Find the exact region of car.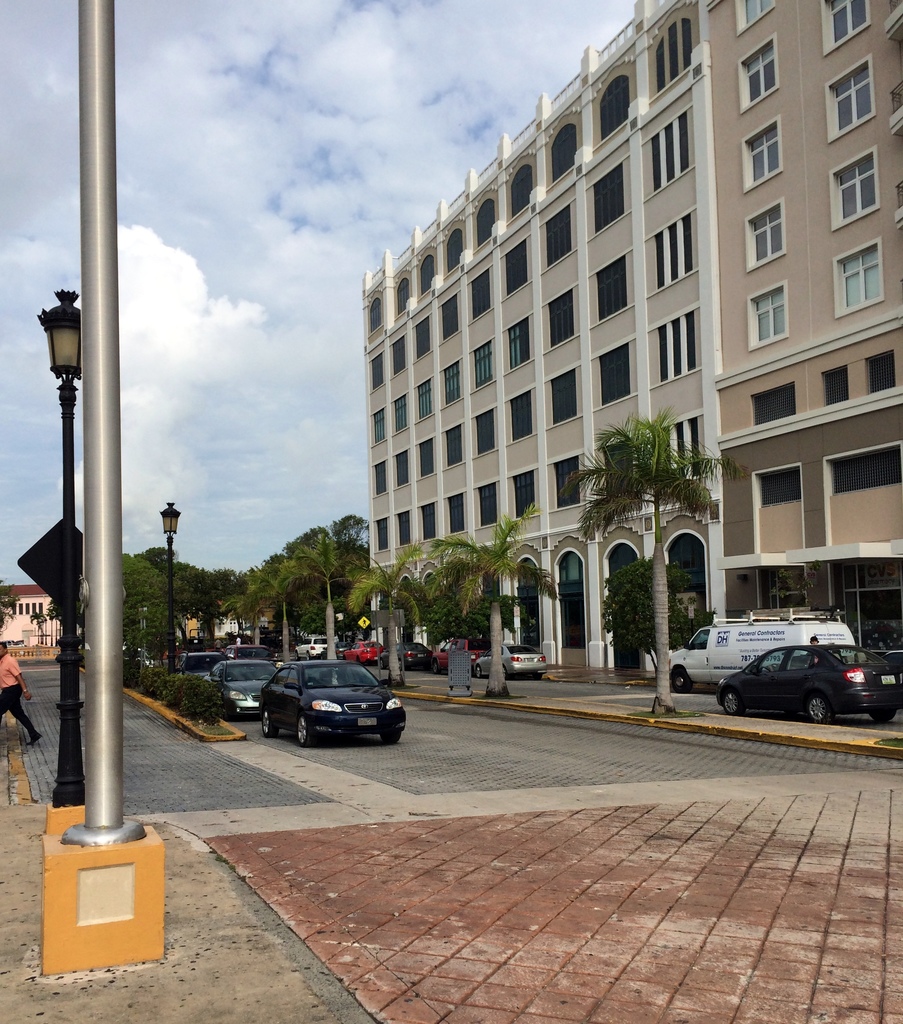
Exact region: x1=715 y1=643 x2=900 y2=726.
